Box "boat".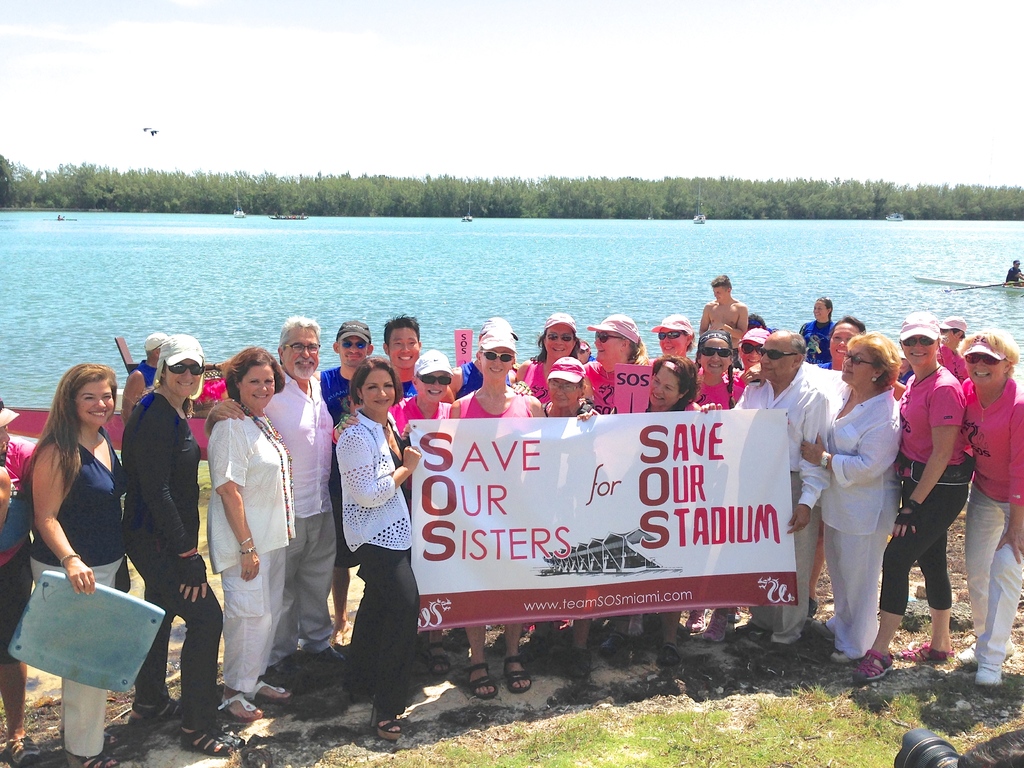
<region>44, 213, 75, 221</region>.
